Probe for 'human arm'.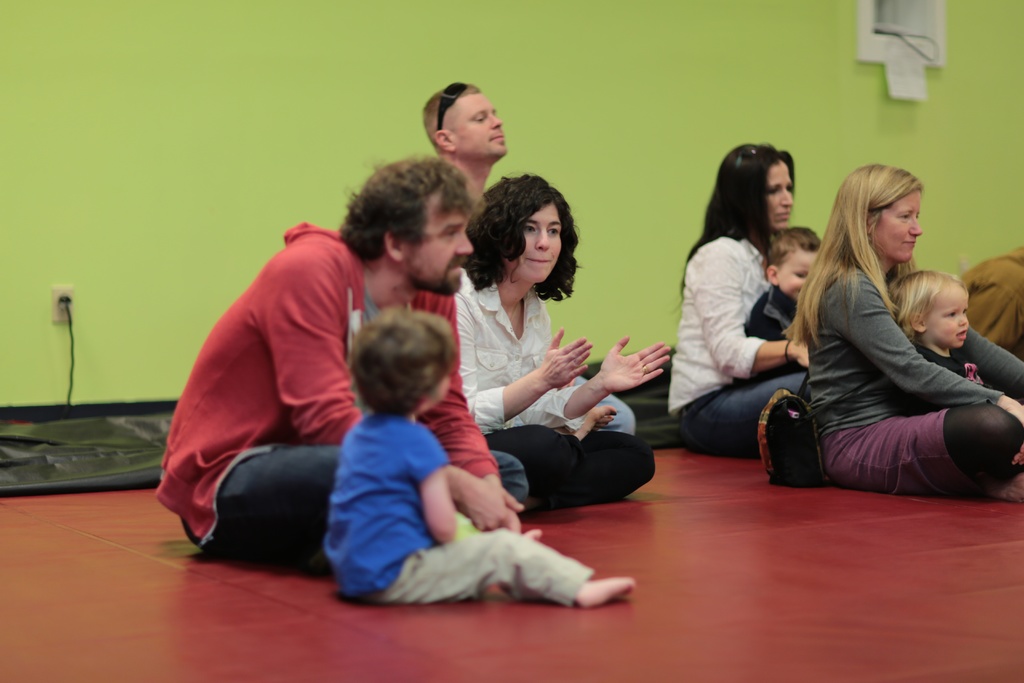
Probe result: <region>413, 295, 522, 532</region>.
